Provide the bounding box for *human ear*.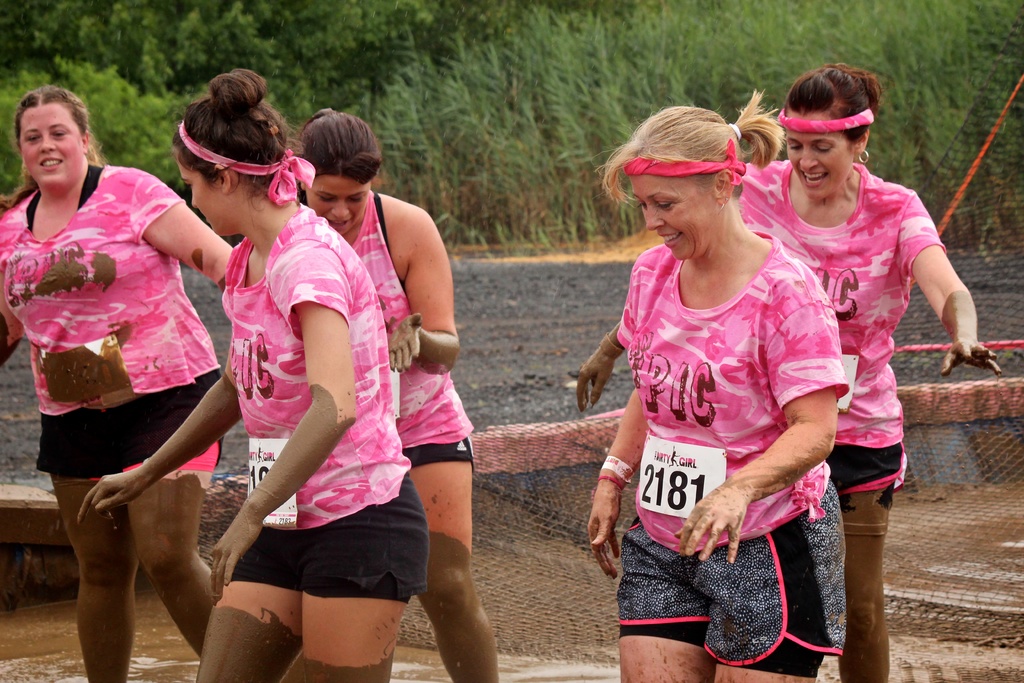
bbox=[716, 169, 734, 204].
